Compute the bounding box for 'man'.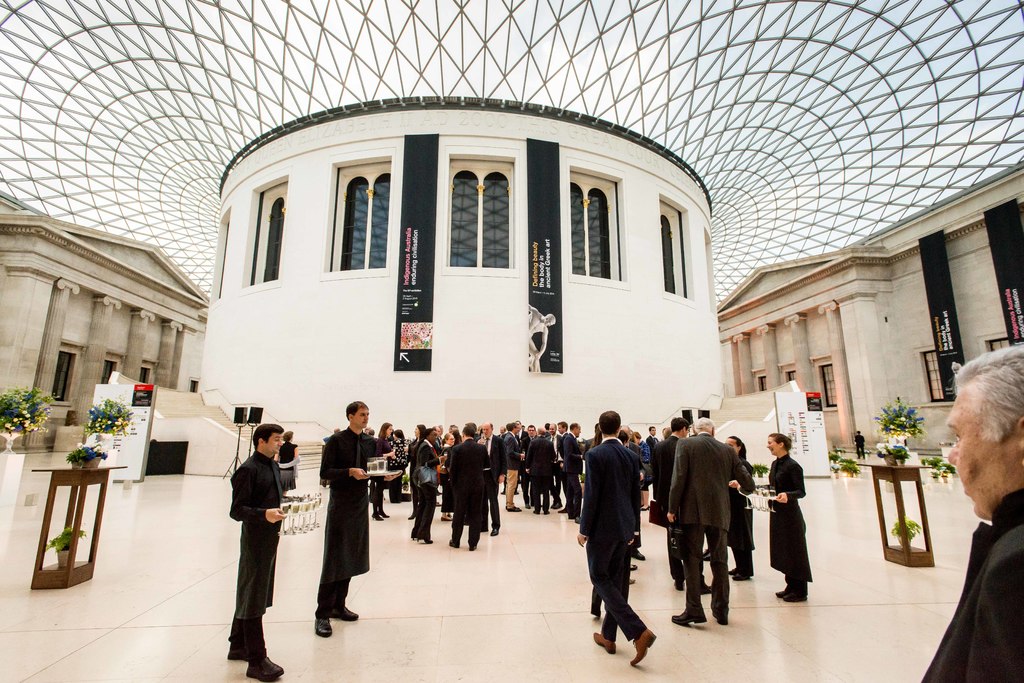
<box>852,431,866,458</box>.
